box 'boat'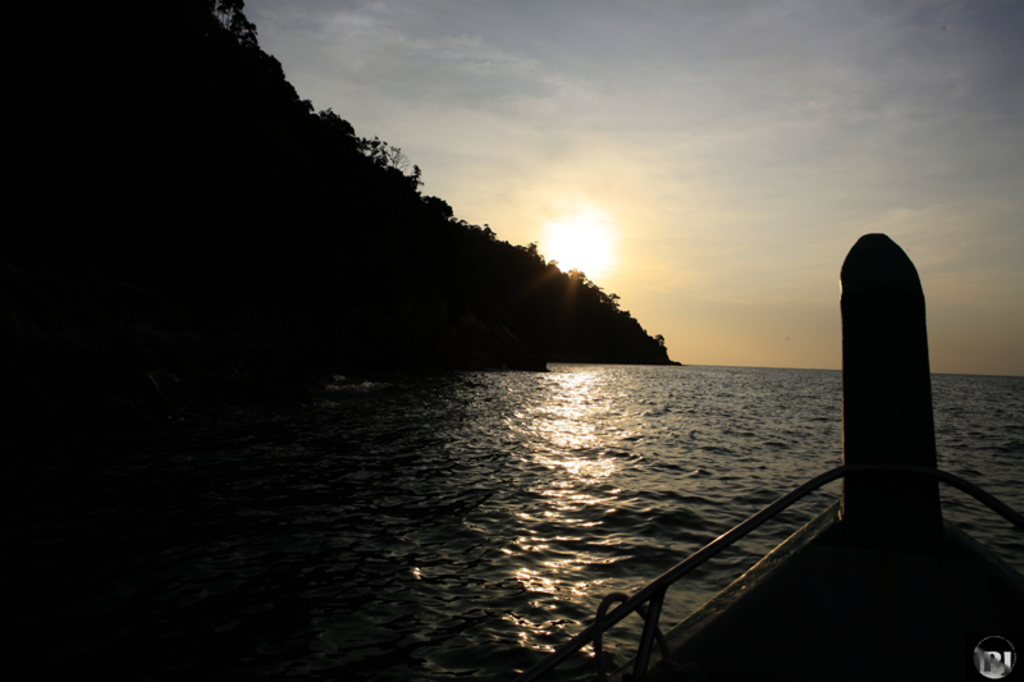
394:255:1023:672
